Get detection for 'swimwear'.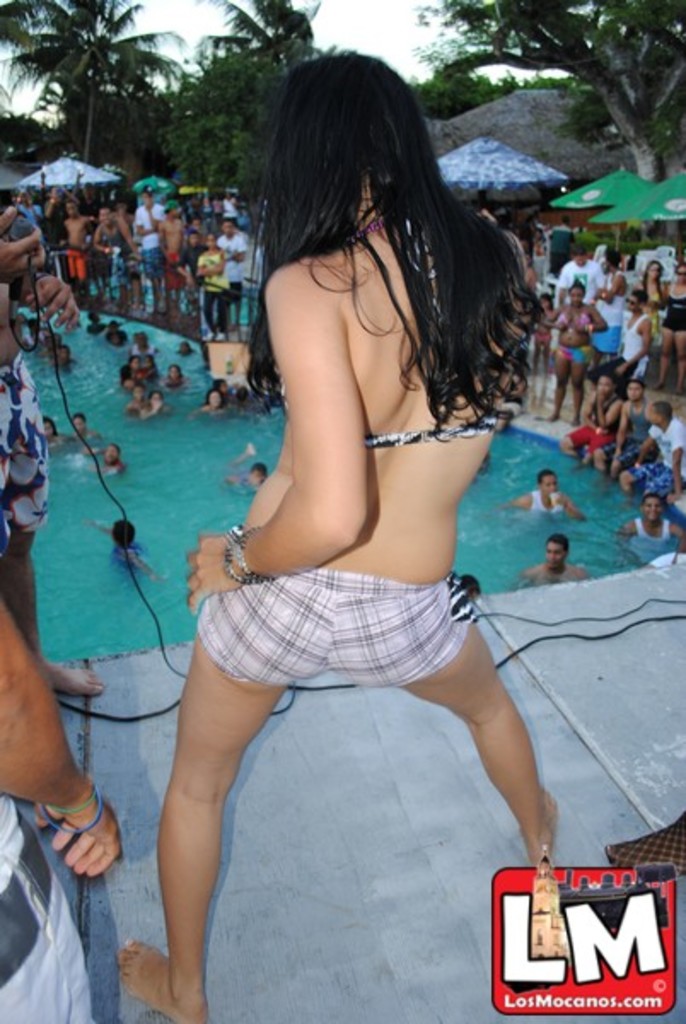
Detection: BBox(531, 486, 561, 512).
